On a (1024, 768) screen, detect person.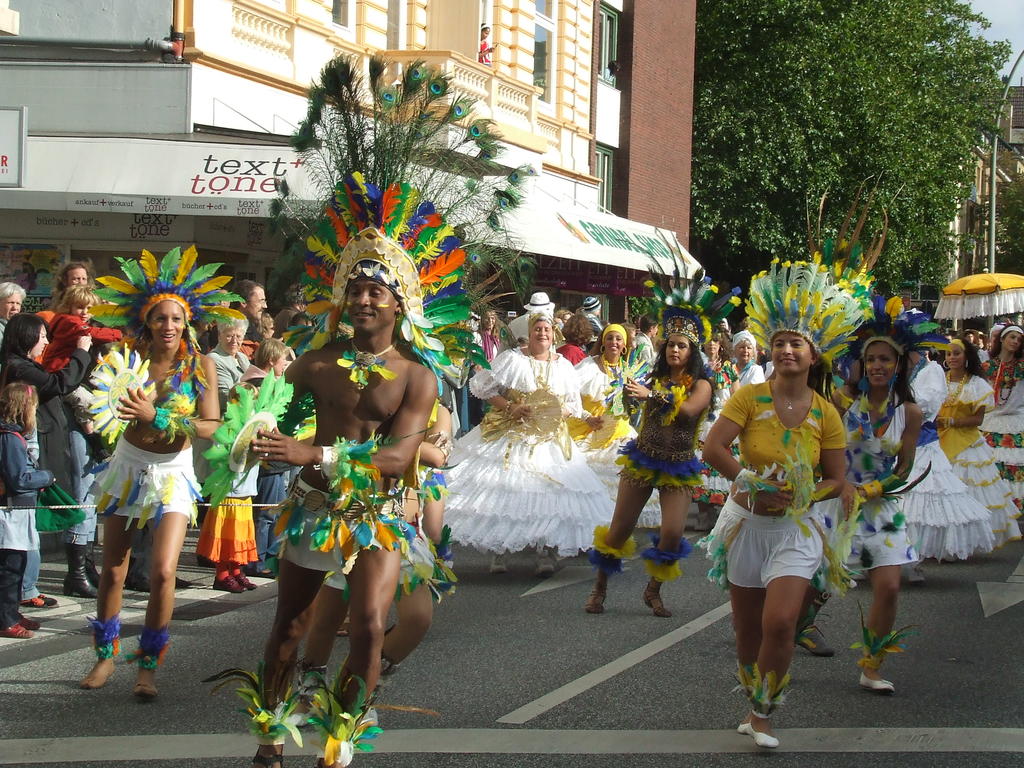
371,404,451,701.
